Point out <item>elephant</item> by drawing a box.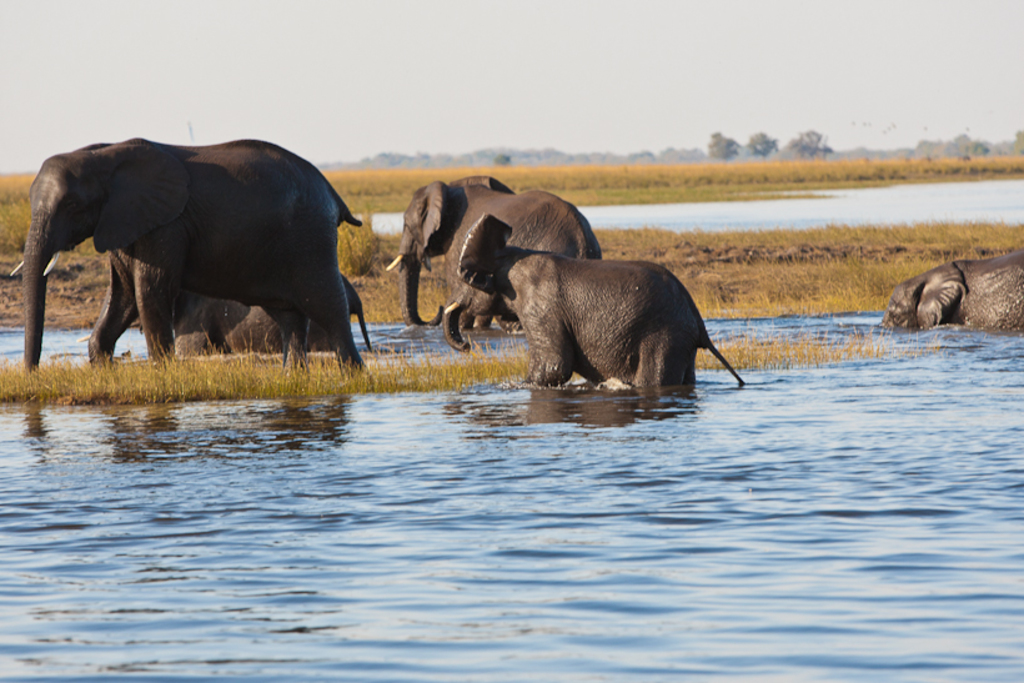
left=12, top=129, right=380, bottom=376.
